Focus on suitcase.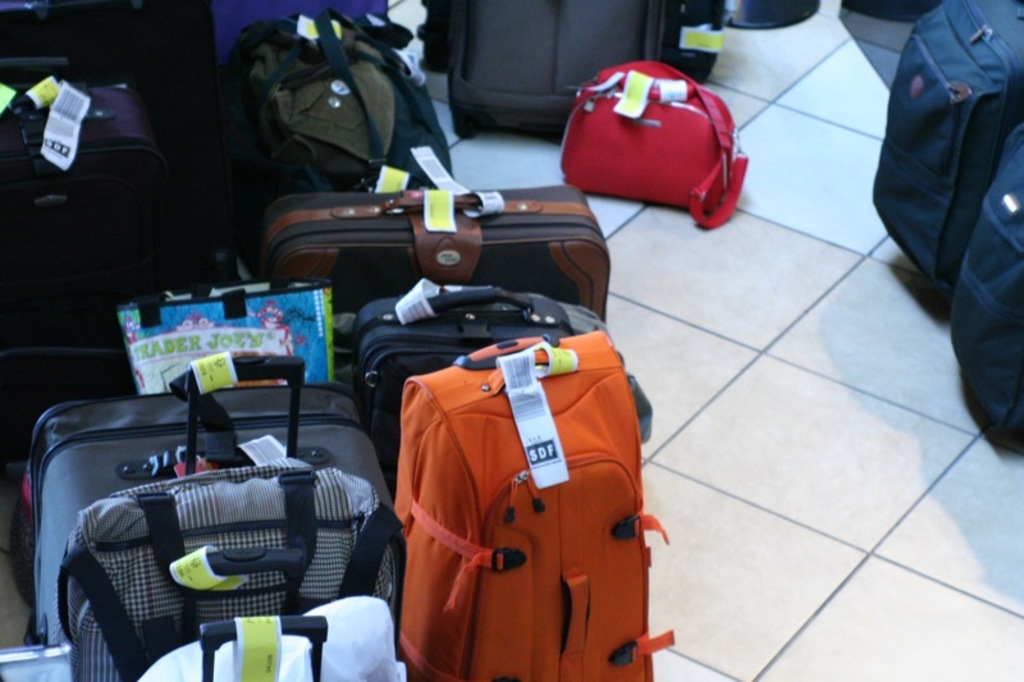
Focused at 0/81/221/365.
